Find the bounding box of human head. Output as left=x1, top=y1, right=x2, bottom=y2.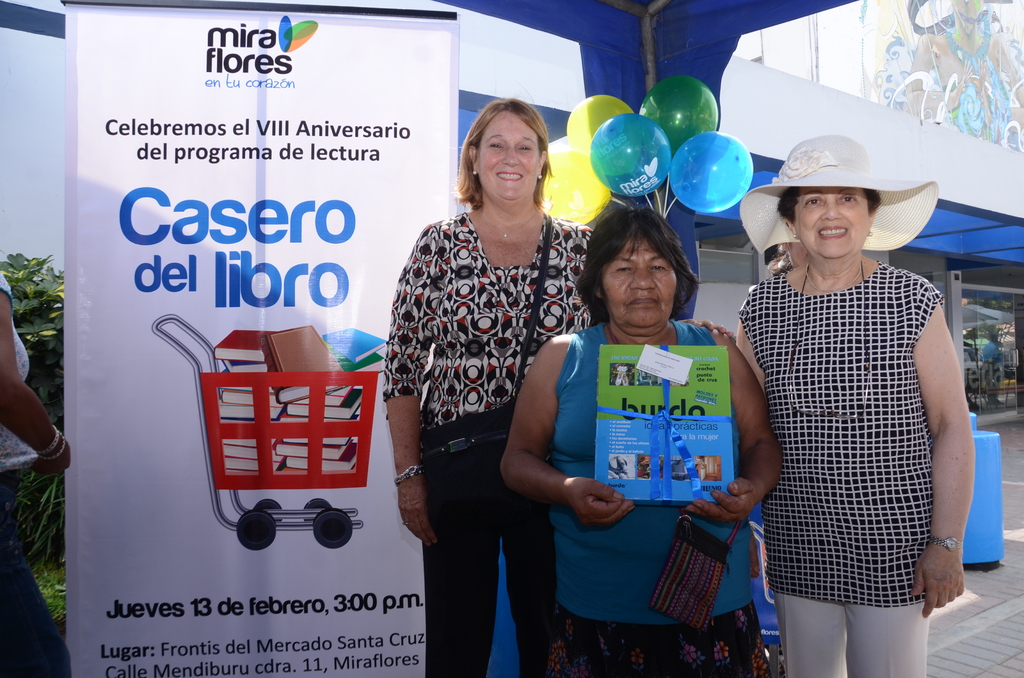
left=454, top=95, right=552, bottom=213.
